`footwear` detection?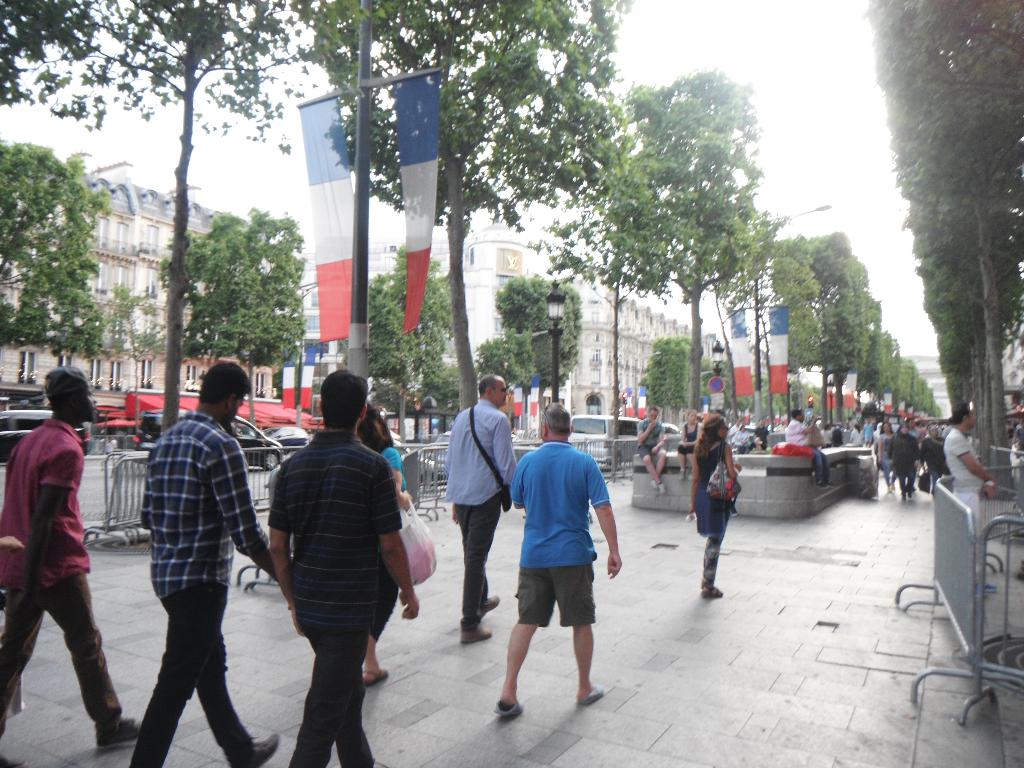
(461, 622, 493, 641)
